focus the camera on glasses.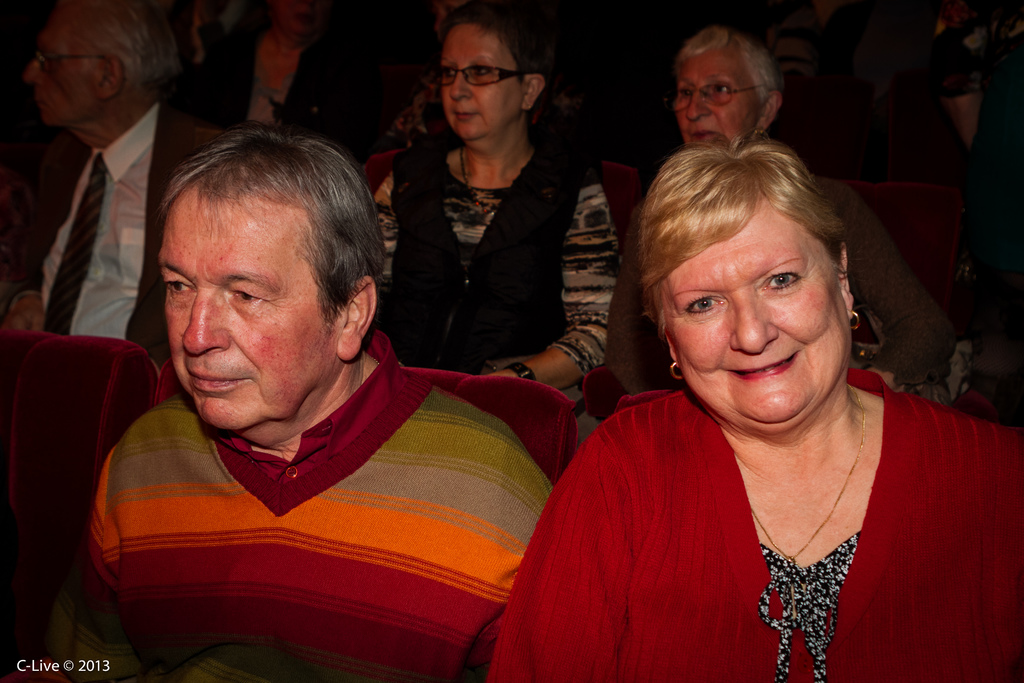
Focus region: left=668, top=85, right=767, bottom=110.
